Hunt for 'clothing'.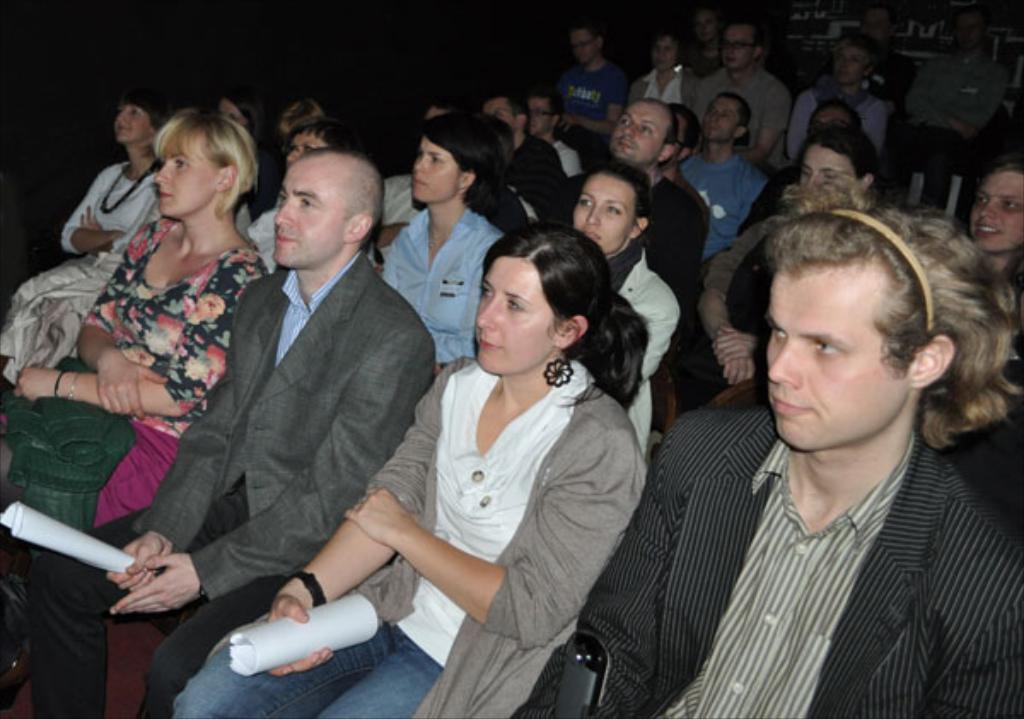
Hunted down at <bbox>171, 360, 649, 717</bbox>.
